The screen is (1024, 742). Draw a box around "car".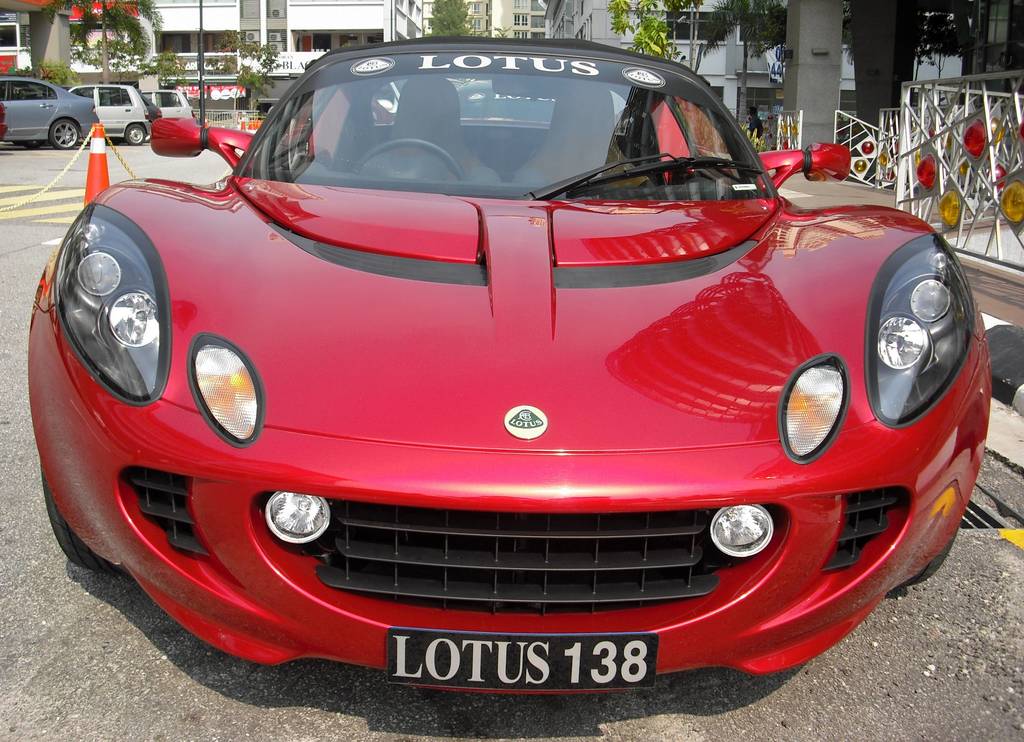
<bbox>0, 74, 84, 156</bbox>.
